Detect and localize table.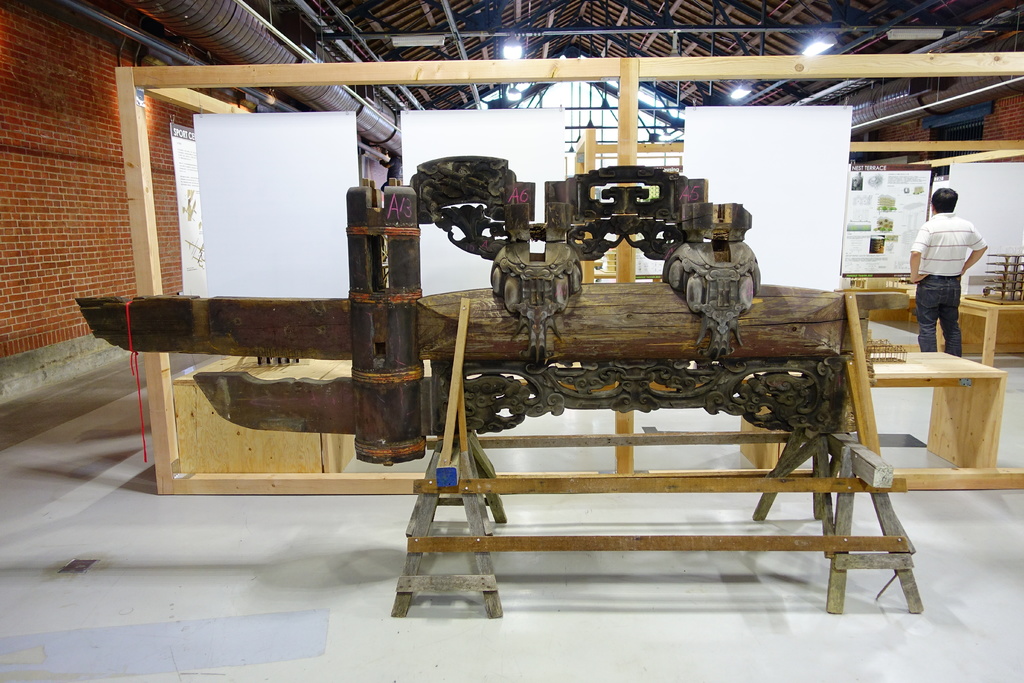
Localized at 836,288,911,318.
